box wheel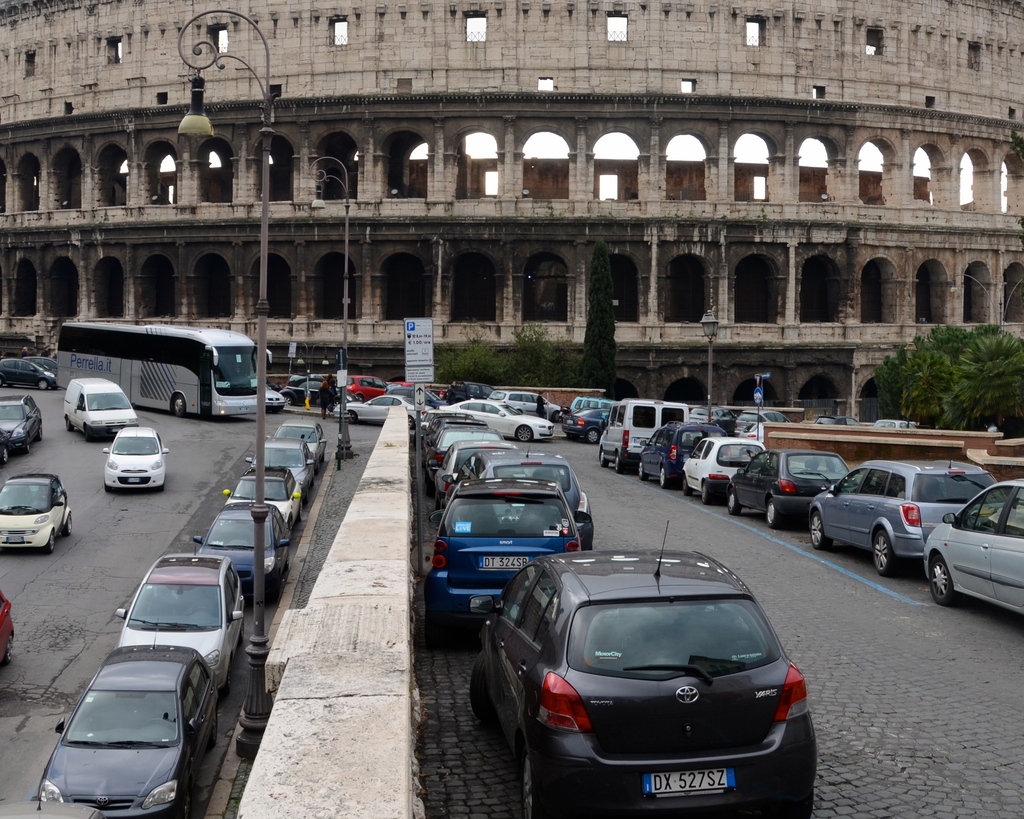
box(614, 457, 619, 471)
